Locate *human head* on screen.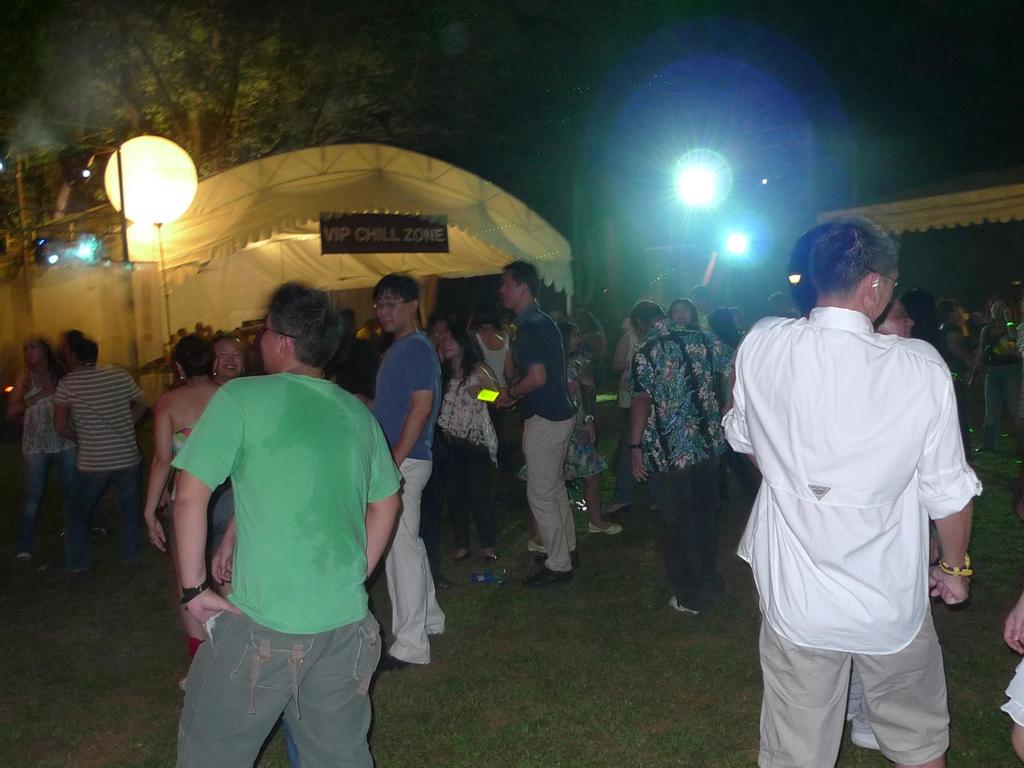
On screen at left=19, top=337, right=51, bottom=367.
